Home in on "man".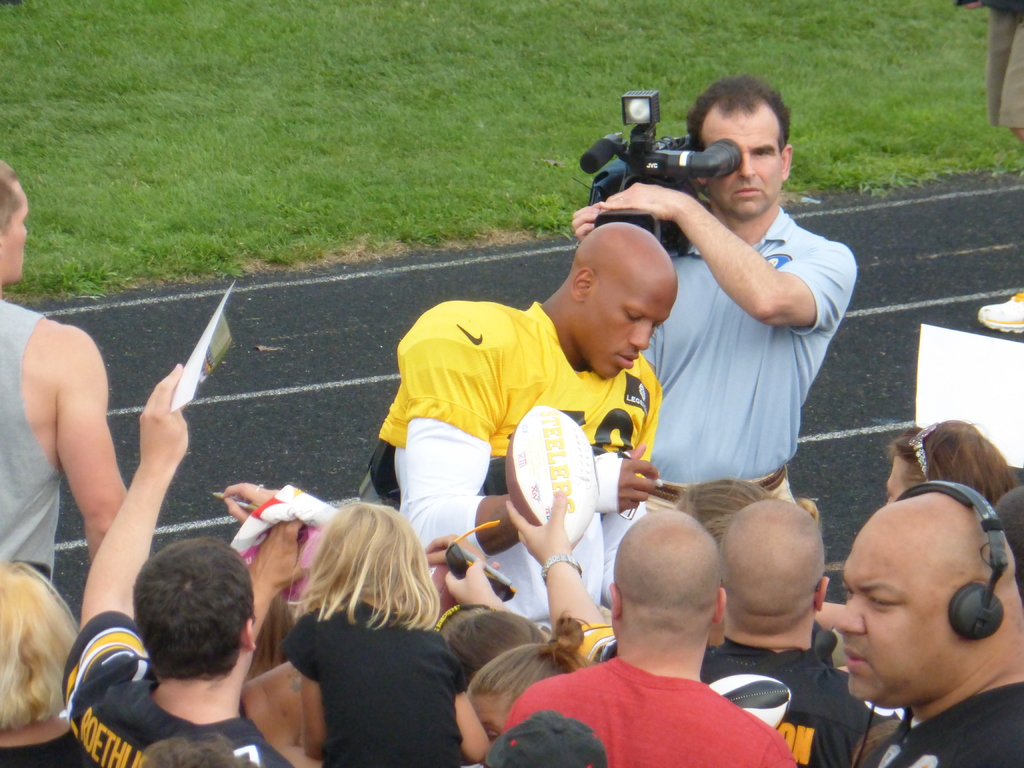
Homed in at bbox=(0, 156, 124, 581).
